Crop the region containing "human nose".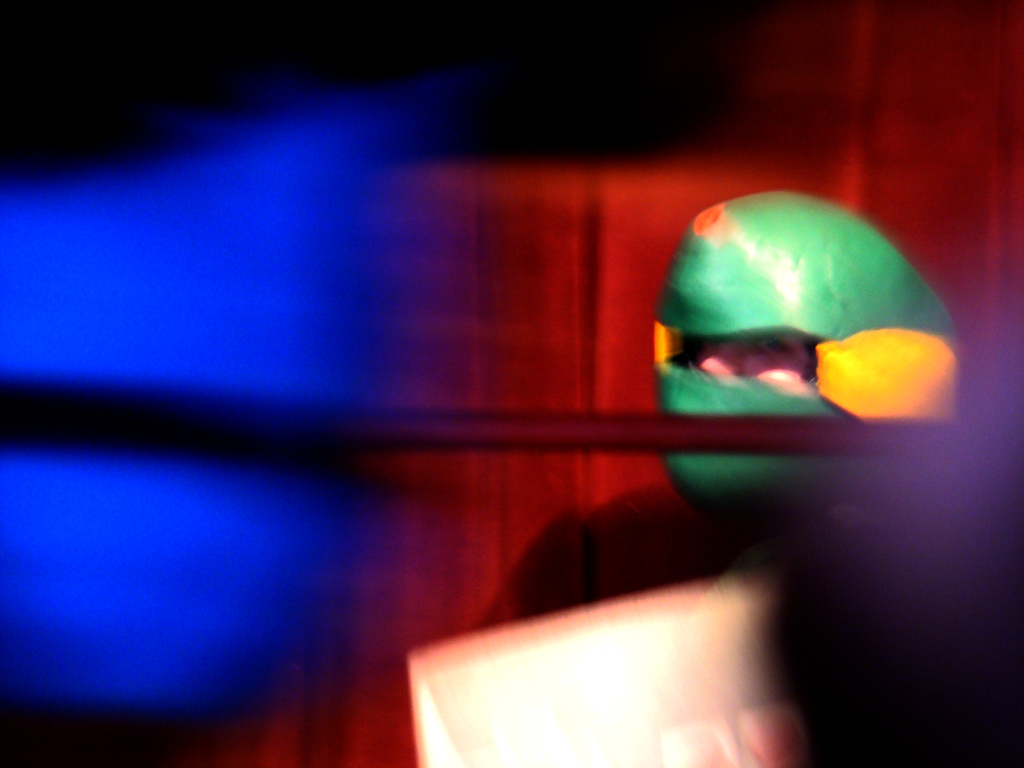
Crop region: bbox=[701, 340, 740, 375].
